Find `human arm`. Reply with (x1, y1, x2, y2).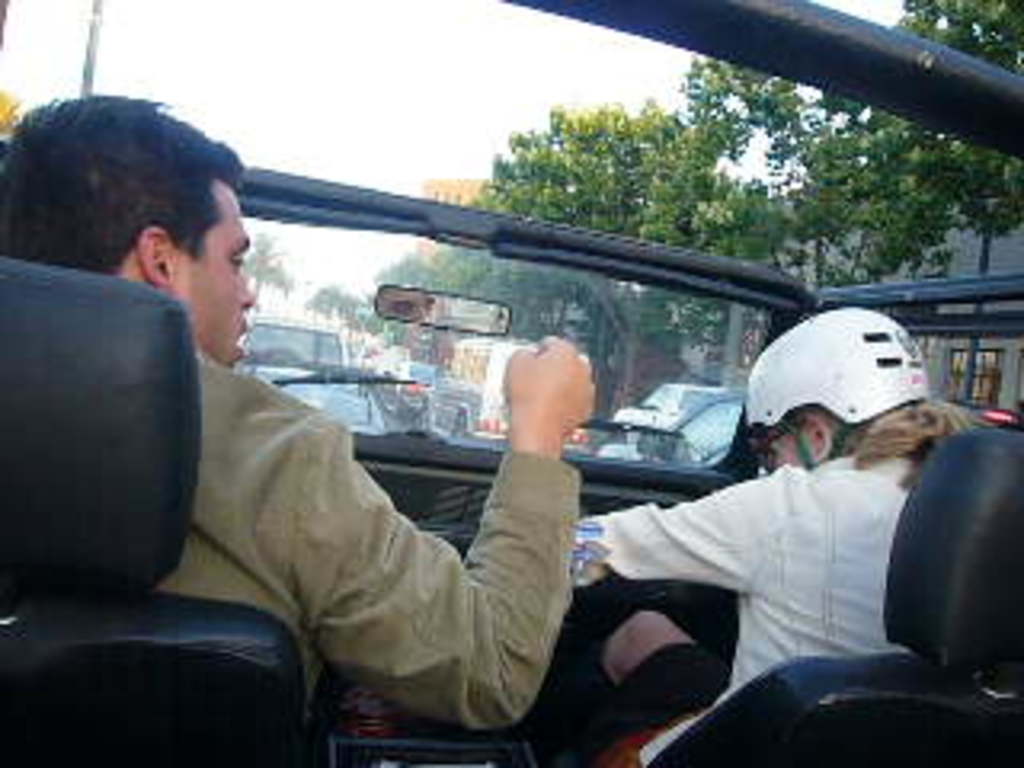
(573, 464, 784, 608).
